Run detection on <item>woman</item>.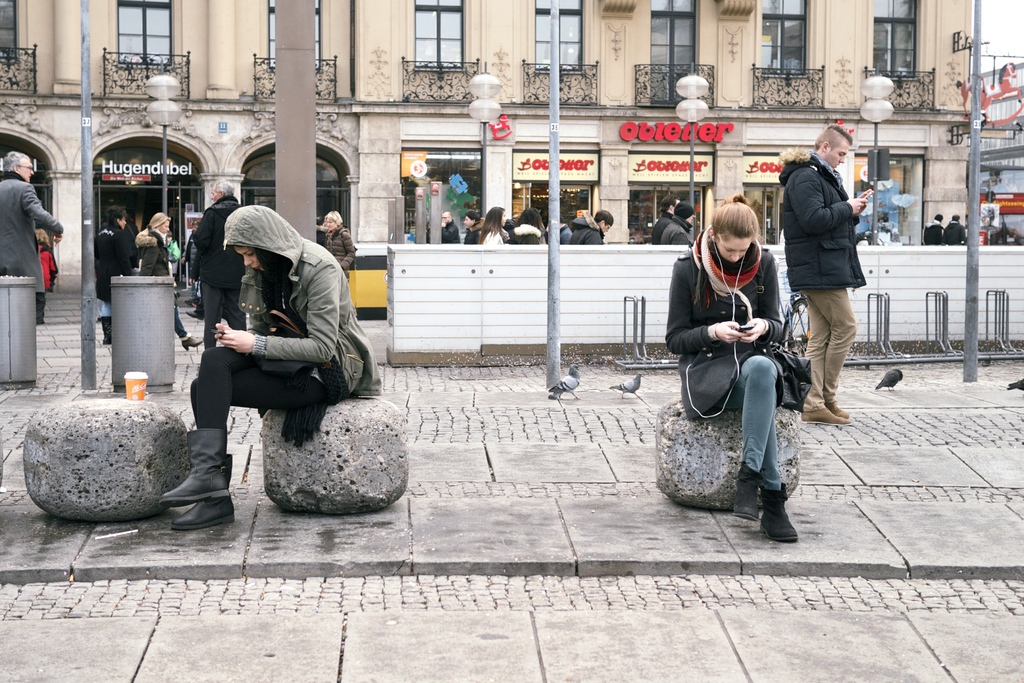
Result: select_region(508, 209, 540, 245).
